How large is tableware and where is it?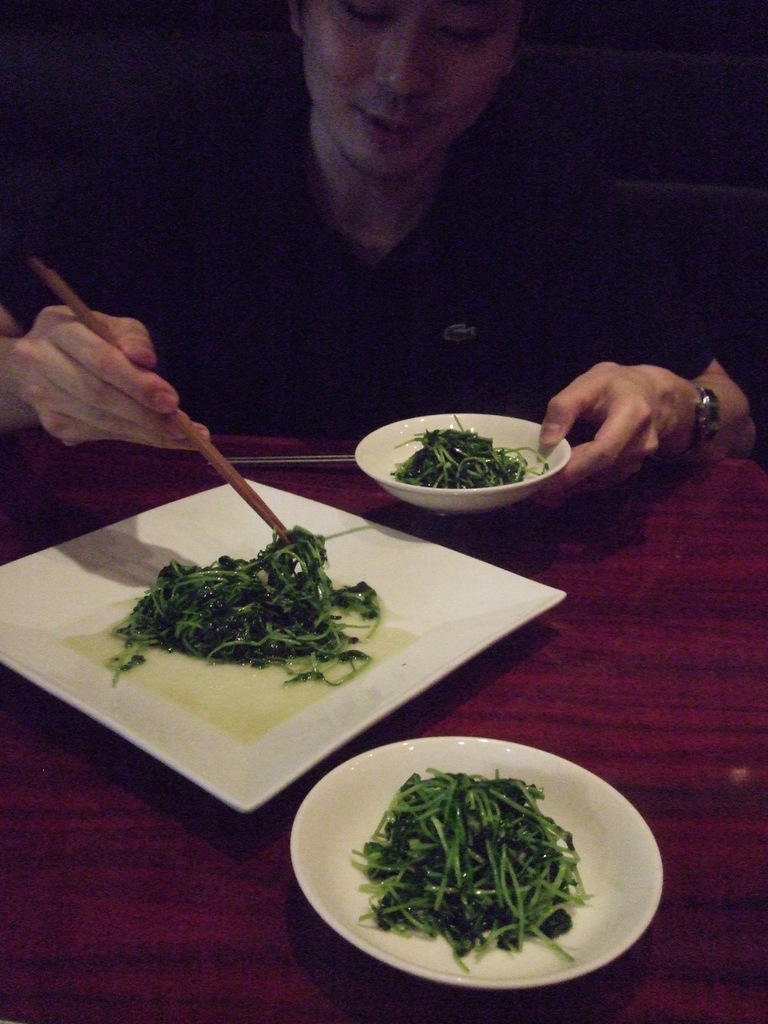
Bounding box: bbox(289, 736, 664, 993).
